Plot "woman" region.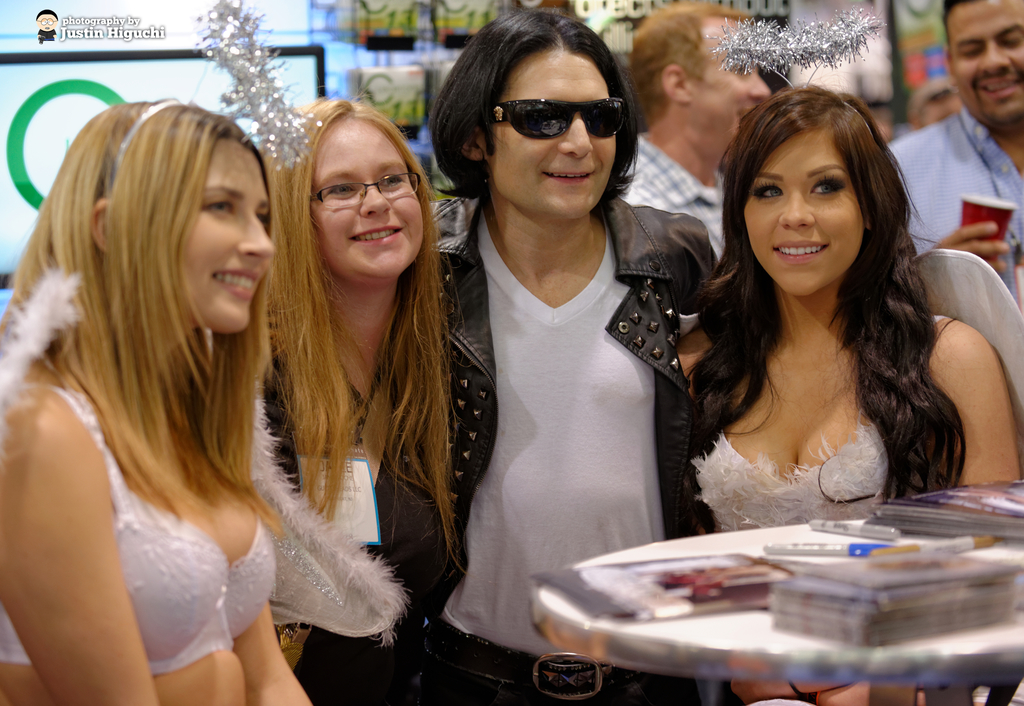
Plotted at left=0, top=100, right=317, bottom=705.
